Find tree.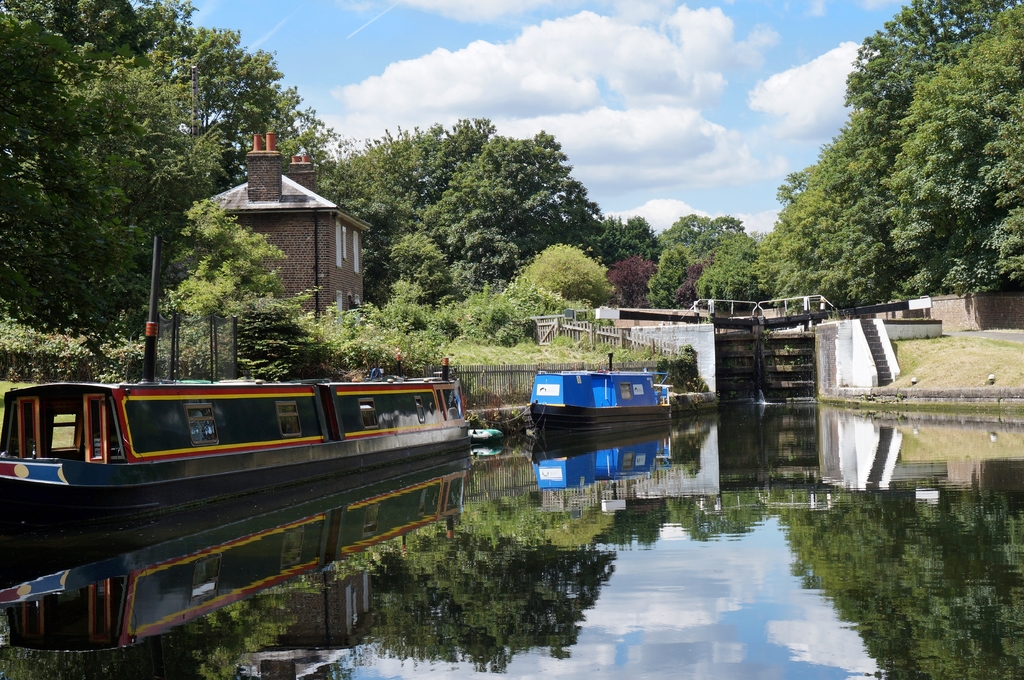
[left=508, top=244, right=619, bottom=301].
